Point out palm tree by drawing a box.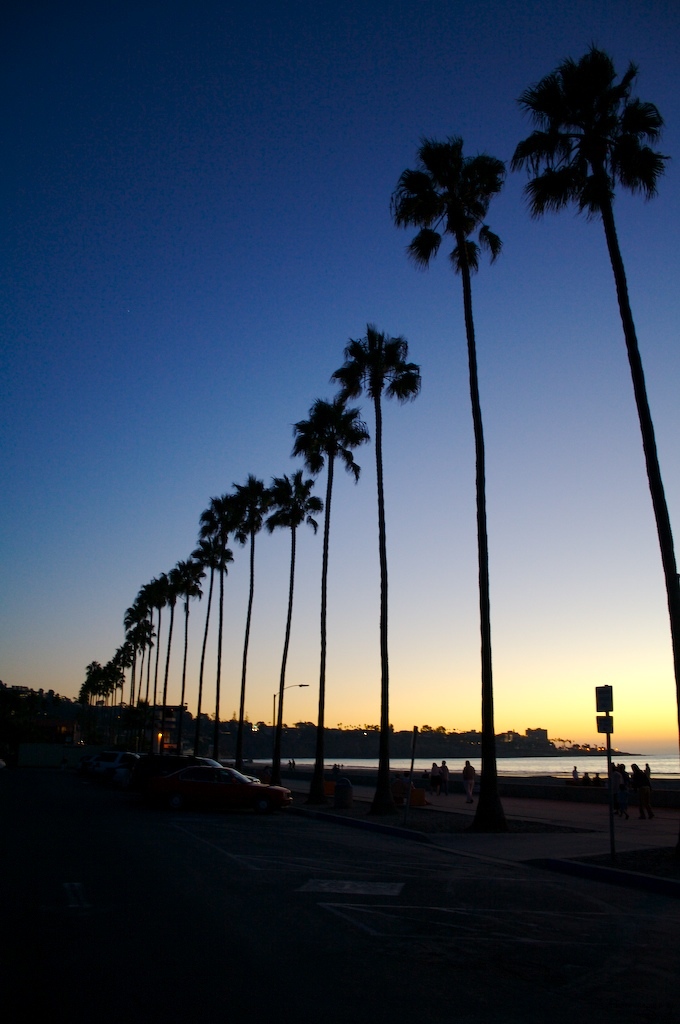
BBox(515, 39, 663, 684).
